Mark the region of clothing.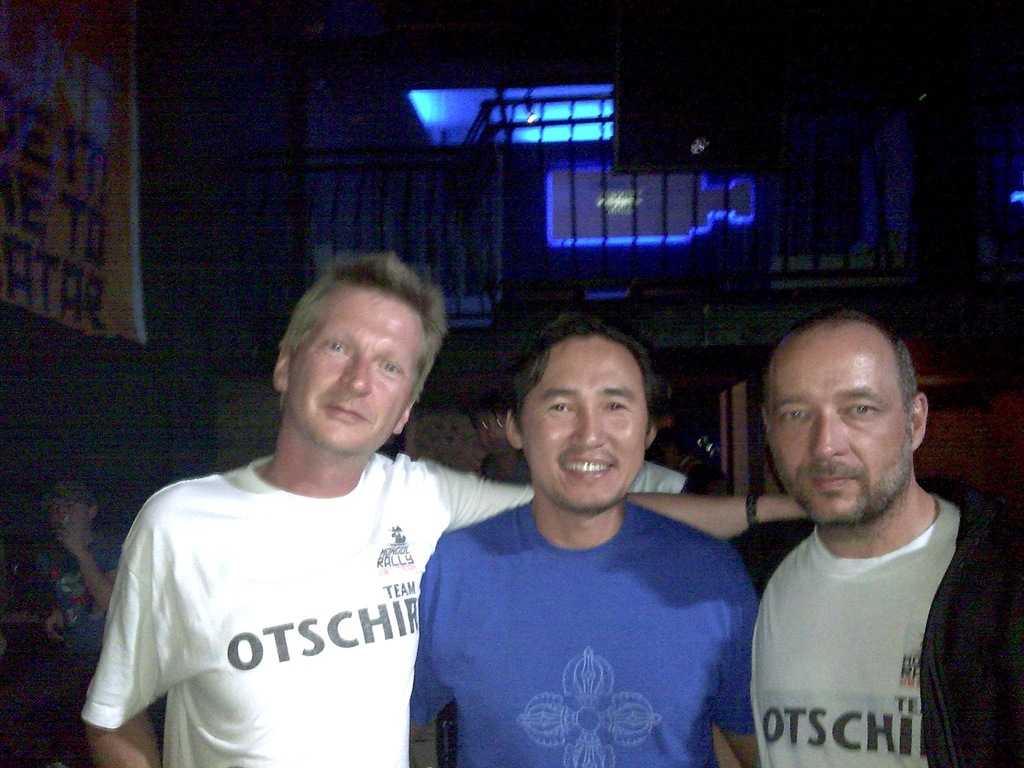
Region: left=35, top=529, right=127, bottom=673.
